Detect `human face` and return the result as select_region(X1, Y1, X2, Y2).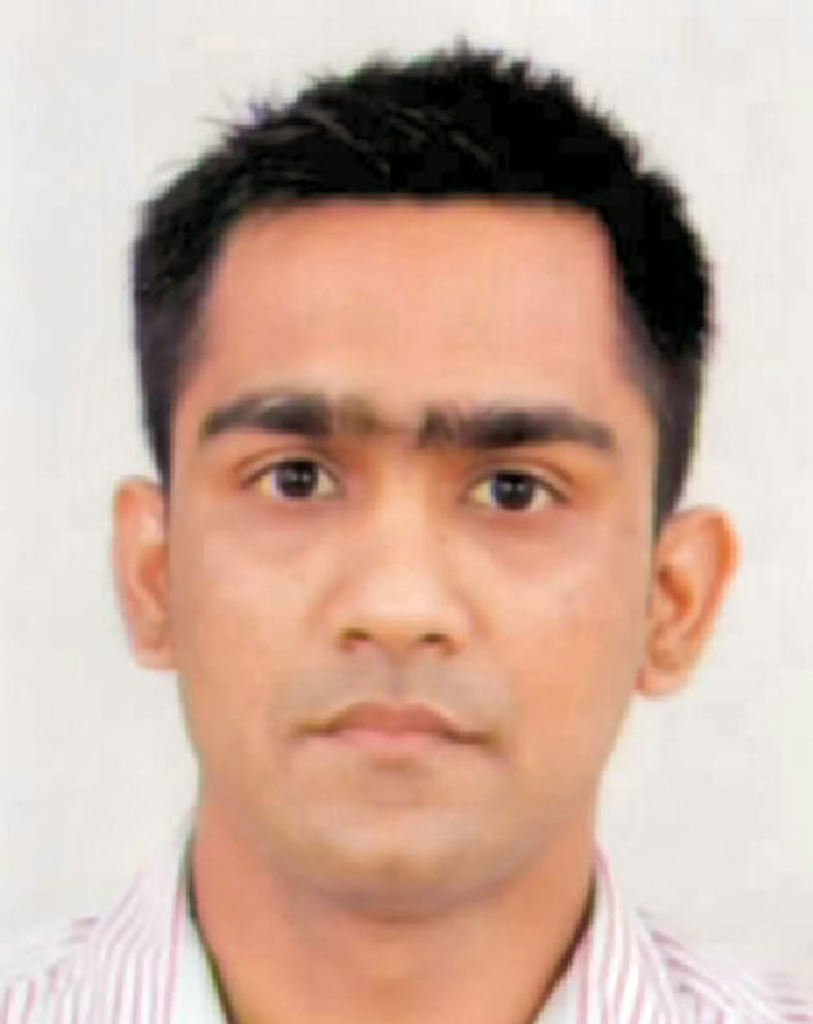
select_region(167, 199, 645, 888).
